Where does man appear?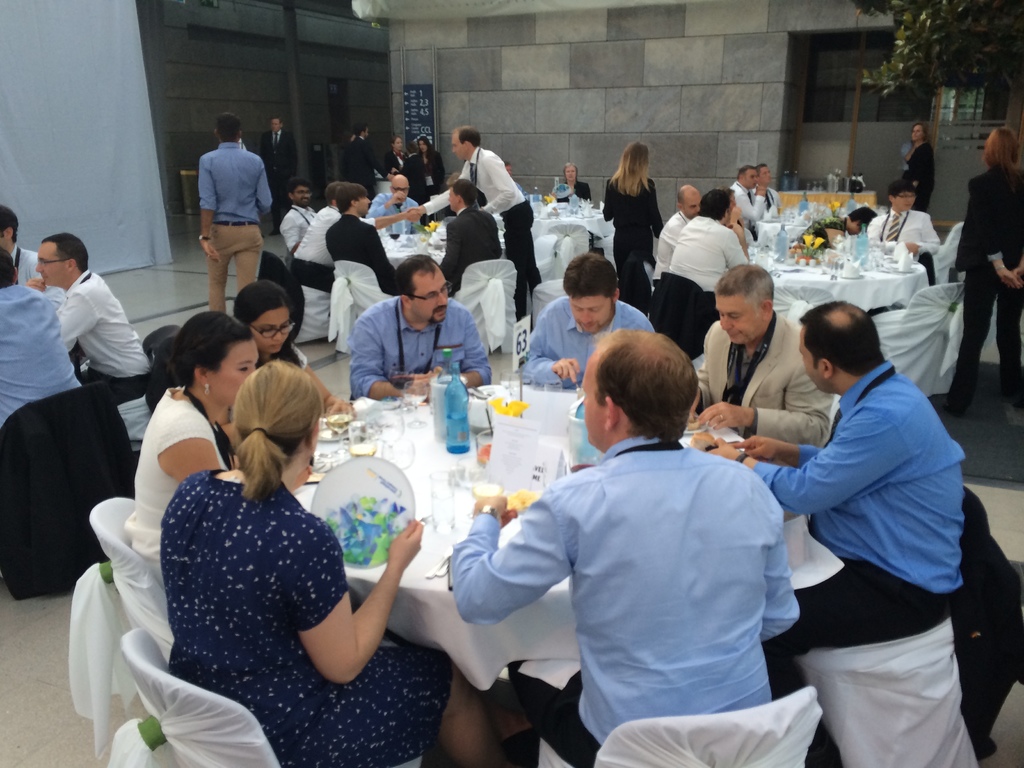
Appears at l=695, t=261, r=831, b=447.
